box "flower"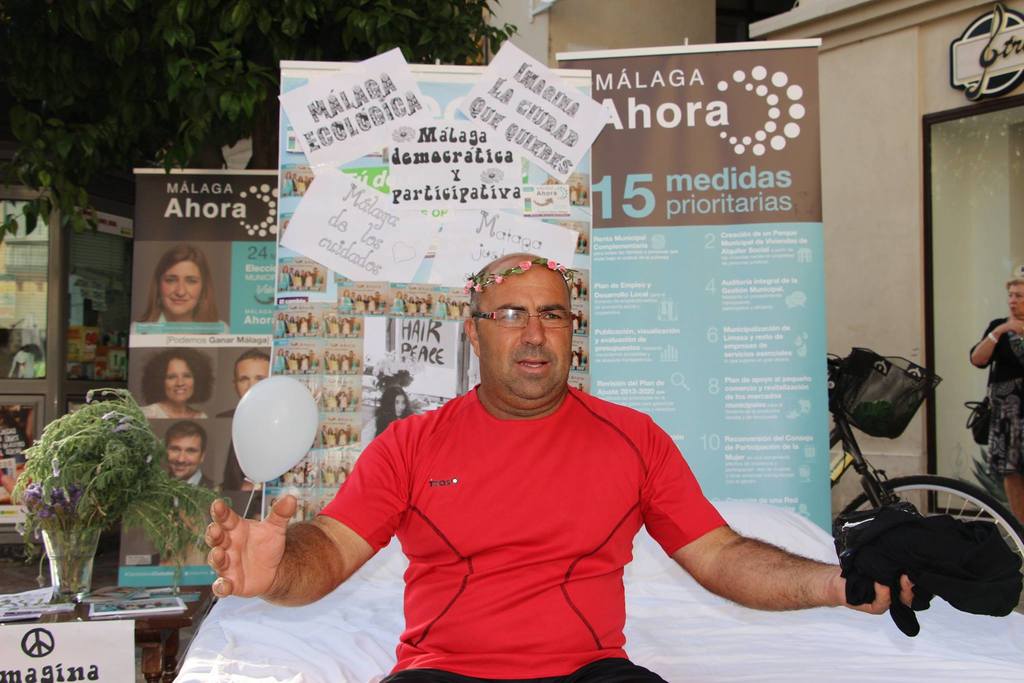
crop(465, 280, 471, 288)
